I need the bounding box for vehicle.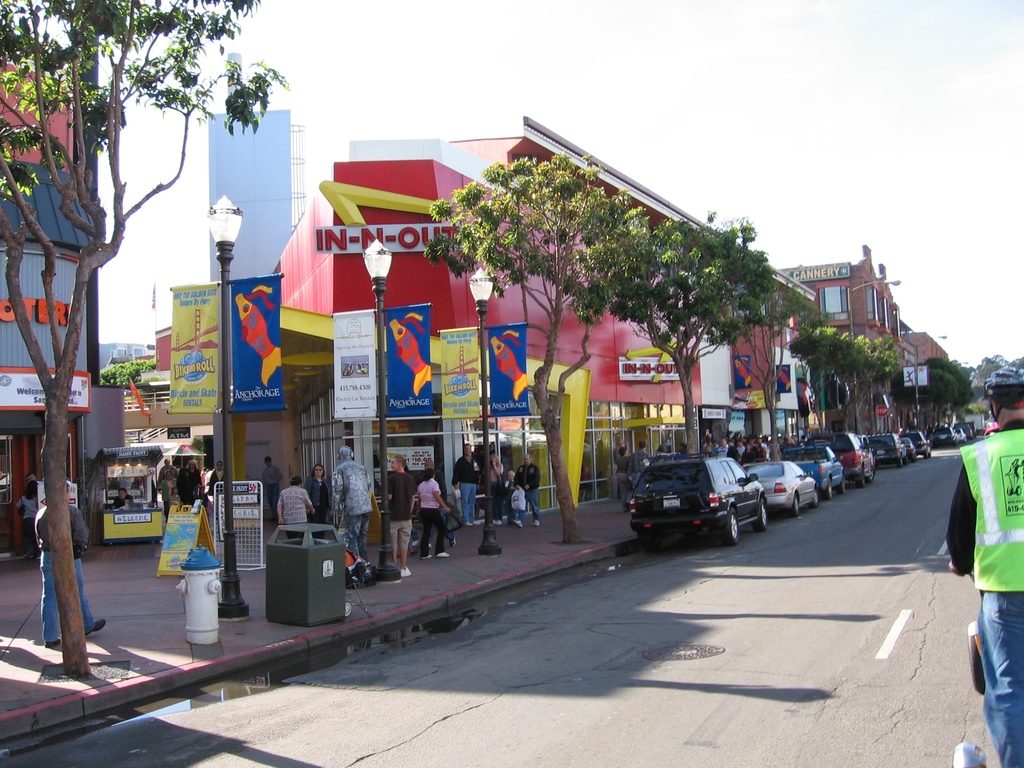
Here it is: bbox(953, 420, 969, 445).
